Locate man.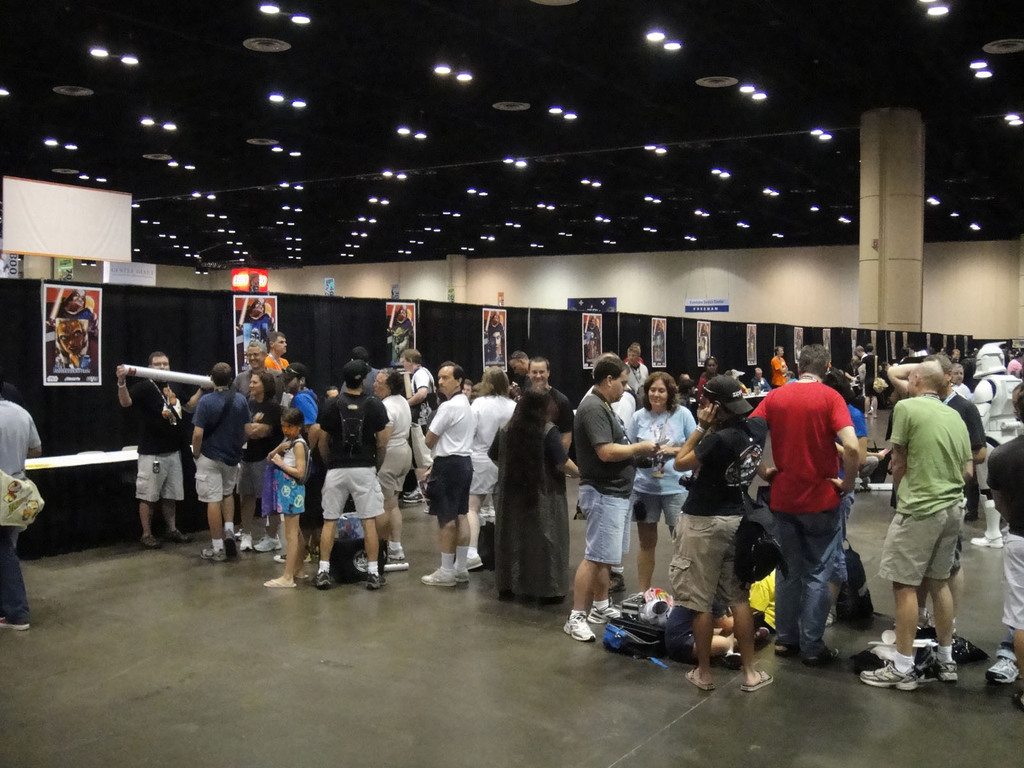
Bounding box: BBox(625, 343, 652, 392).
